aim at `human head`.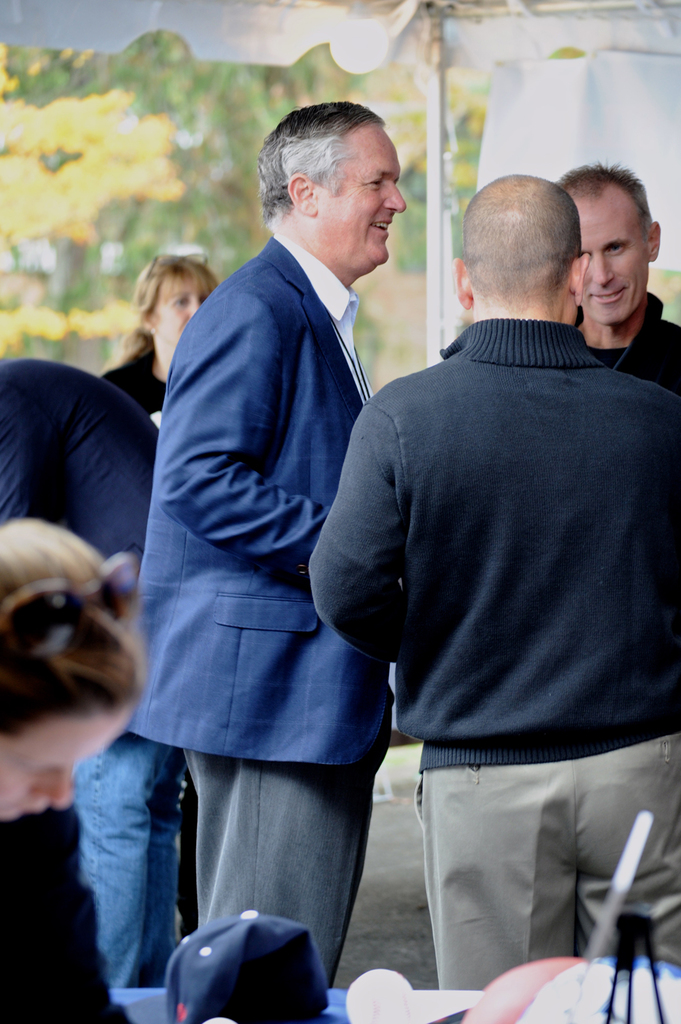
Aimed at (134,246,221,347).
